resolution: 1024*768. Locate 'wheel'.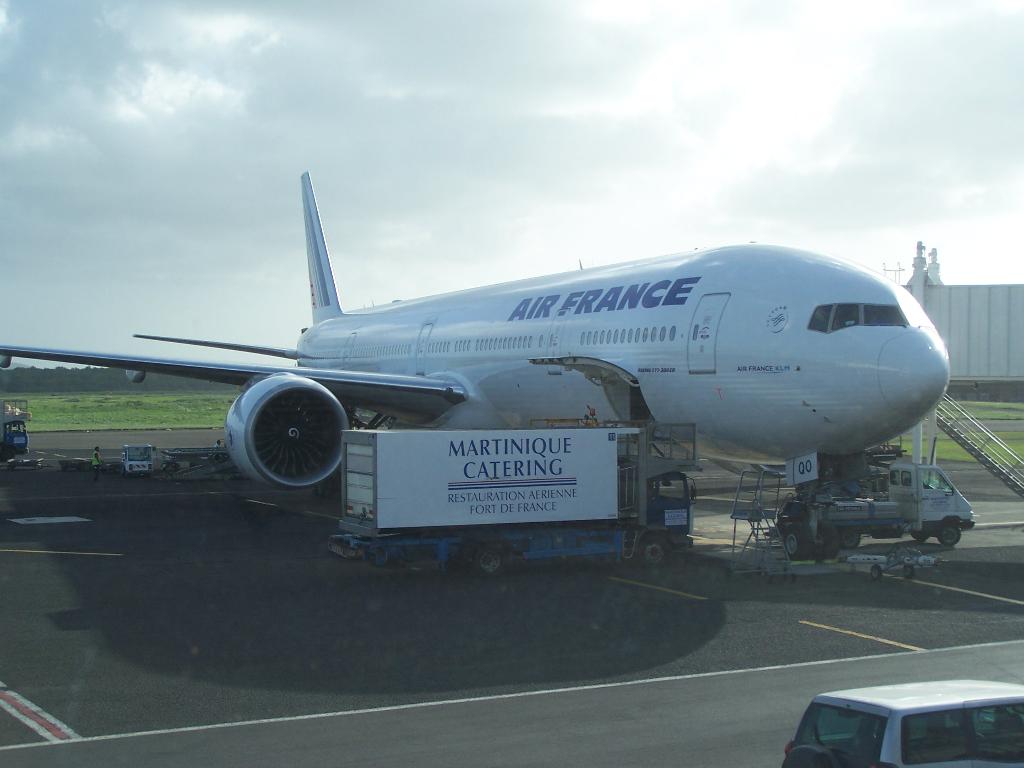
left=870, top=564, right=880, bottom=580.
